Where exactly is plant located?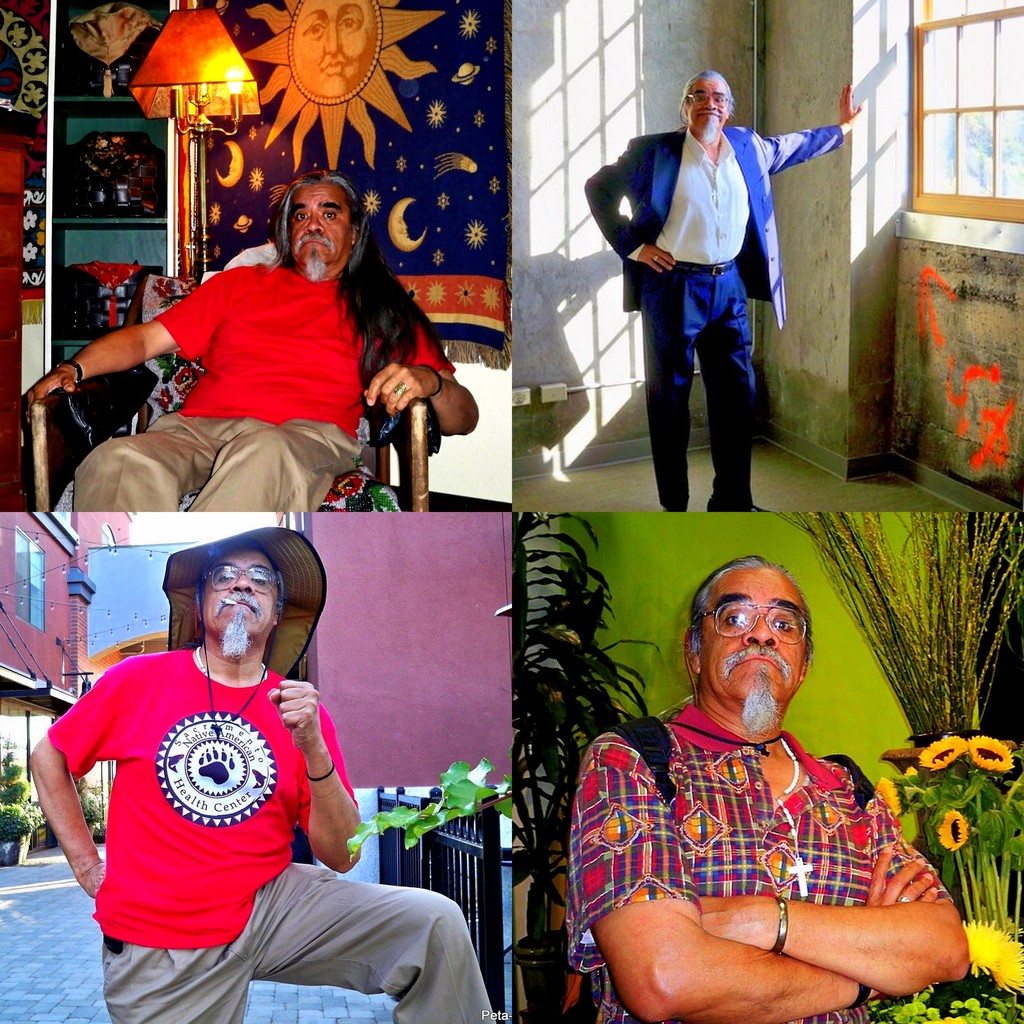
Its bounding box is [348,762,524,858].
